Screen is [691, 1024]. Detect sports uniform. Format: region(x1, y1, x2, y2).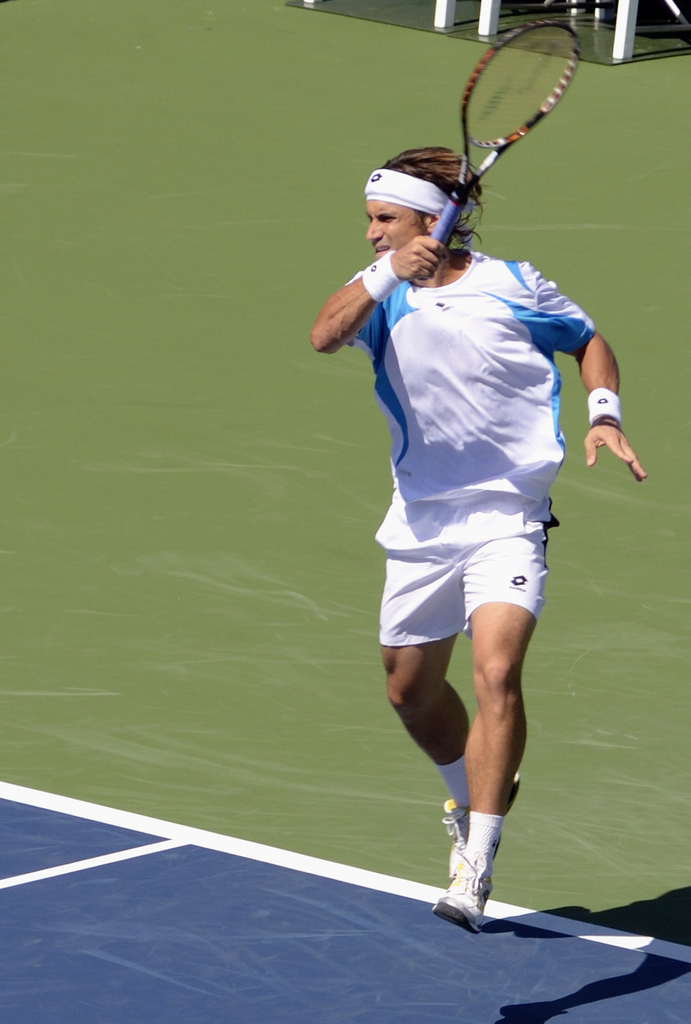
region(344, 172, 594, 935).
